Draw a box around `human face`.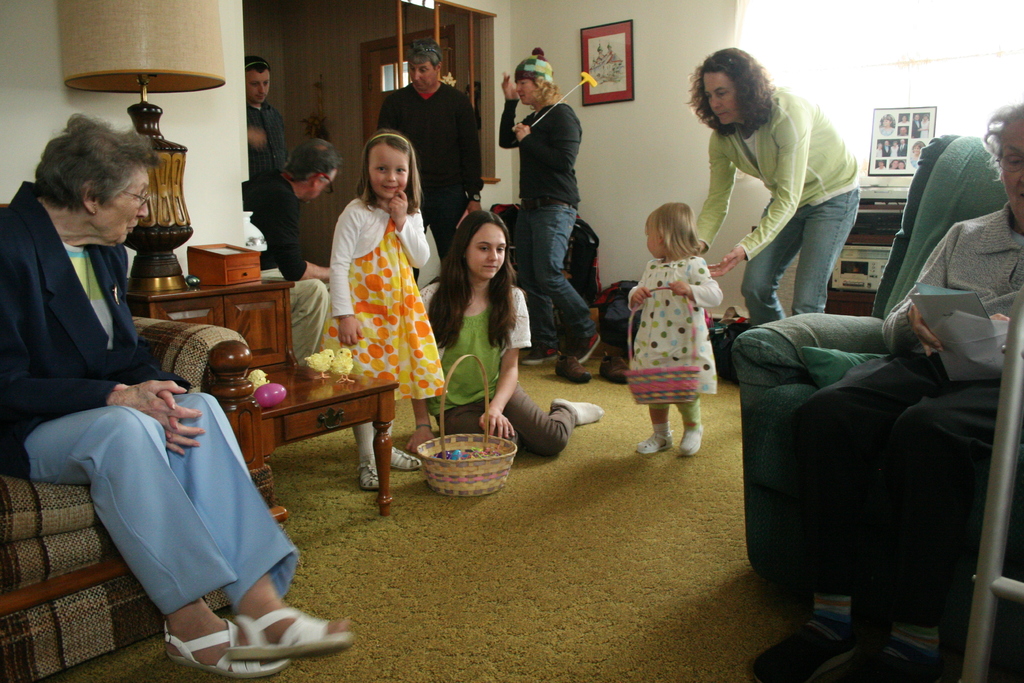
x1=1002, y1=128, x2=1023, y2=231.
